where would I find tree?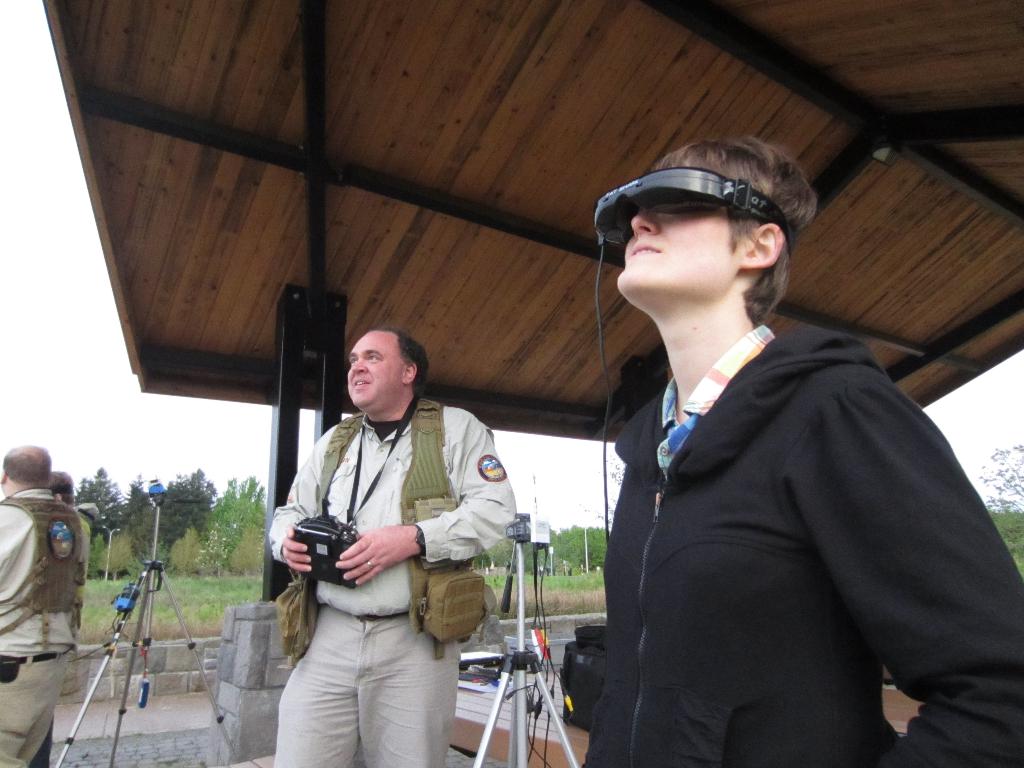
At (540, 506, 616, 576).
